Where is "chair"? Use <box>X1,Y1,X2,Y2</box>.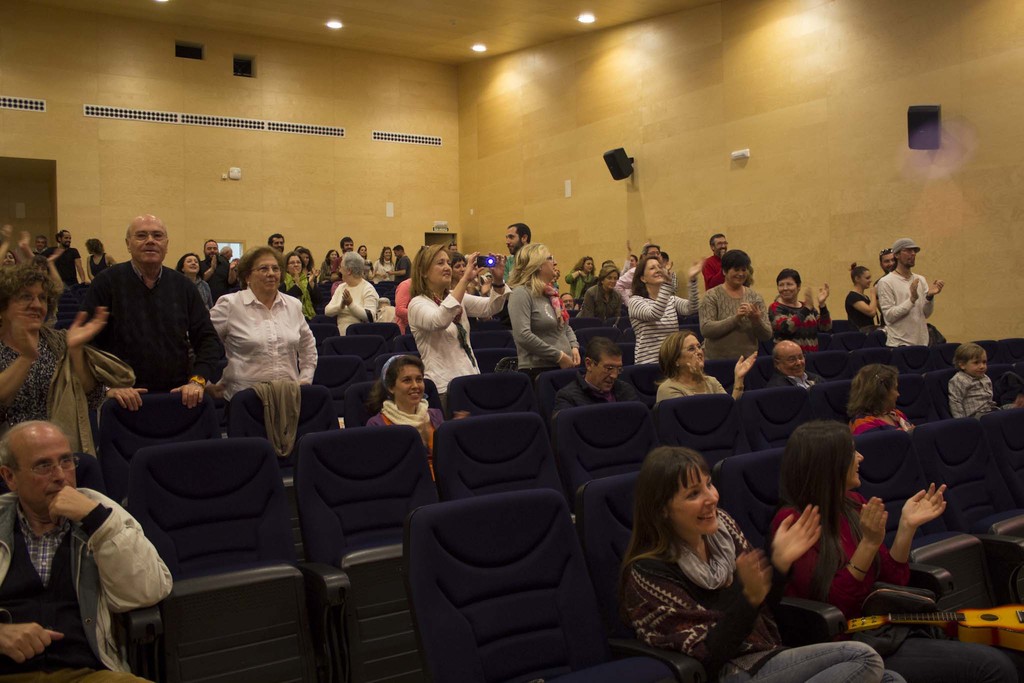
<box>846,342,896,386</box>.
